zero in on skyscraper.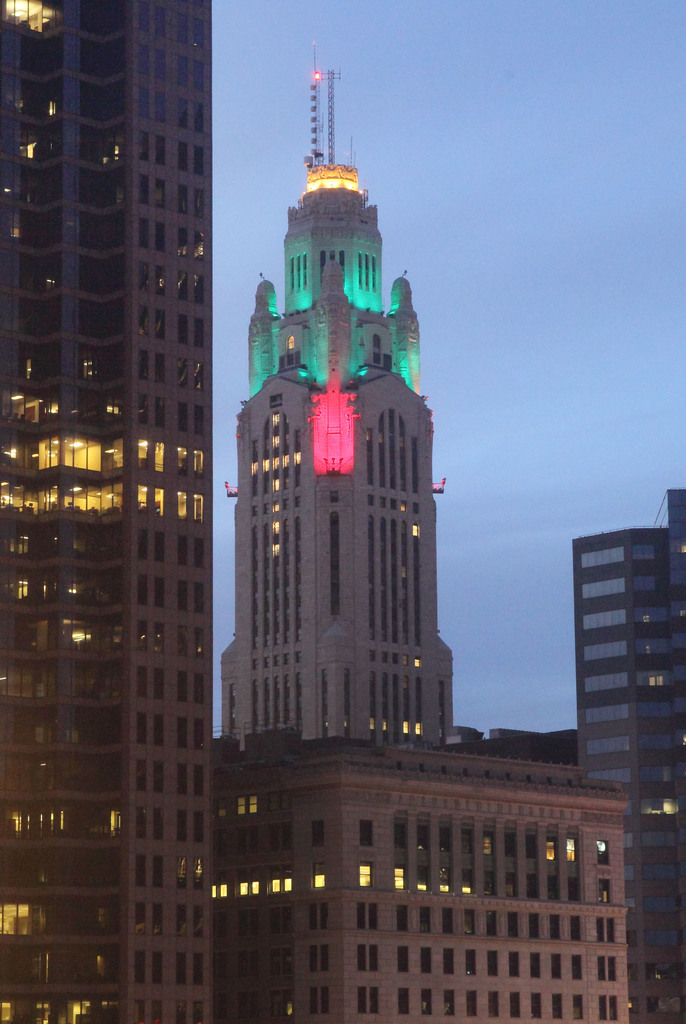
Zeroed in: x1=10 y1=0 x2=243 y2=917.
